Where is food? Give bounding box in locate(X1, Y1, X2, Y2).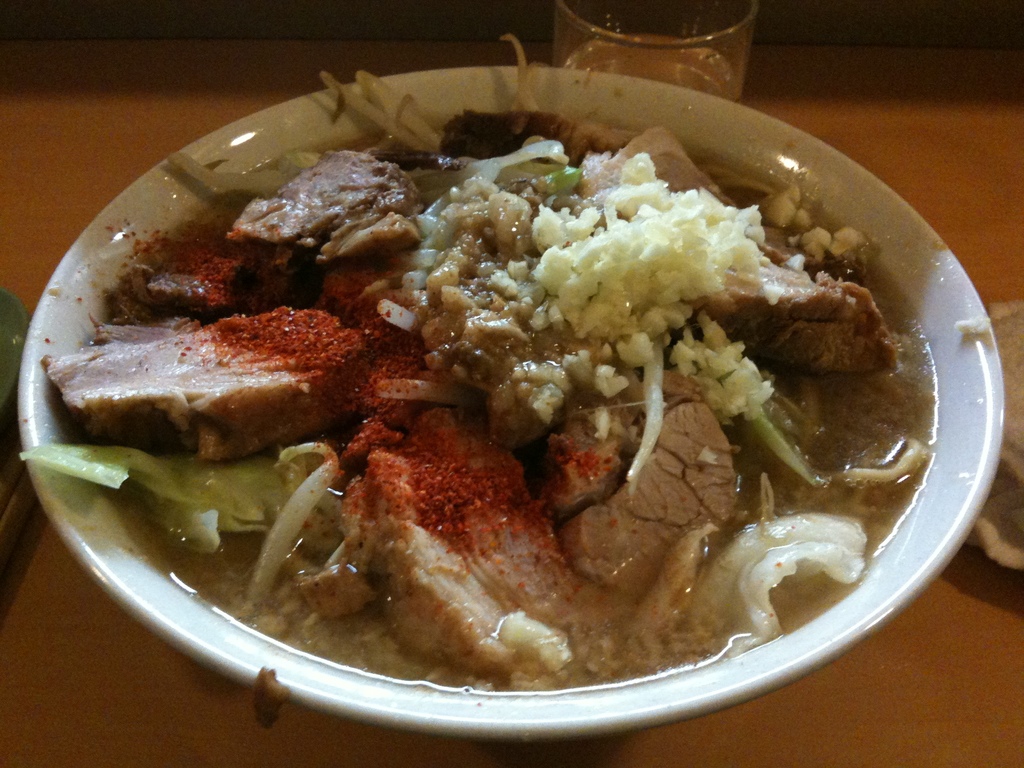
locate(497, 35, 525, 60).
